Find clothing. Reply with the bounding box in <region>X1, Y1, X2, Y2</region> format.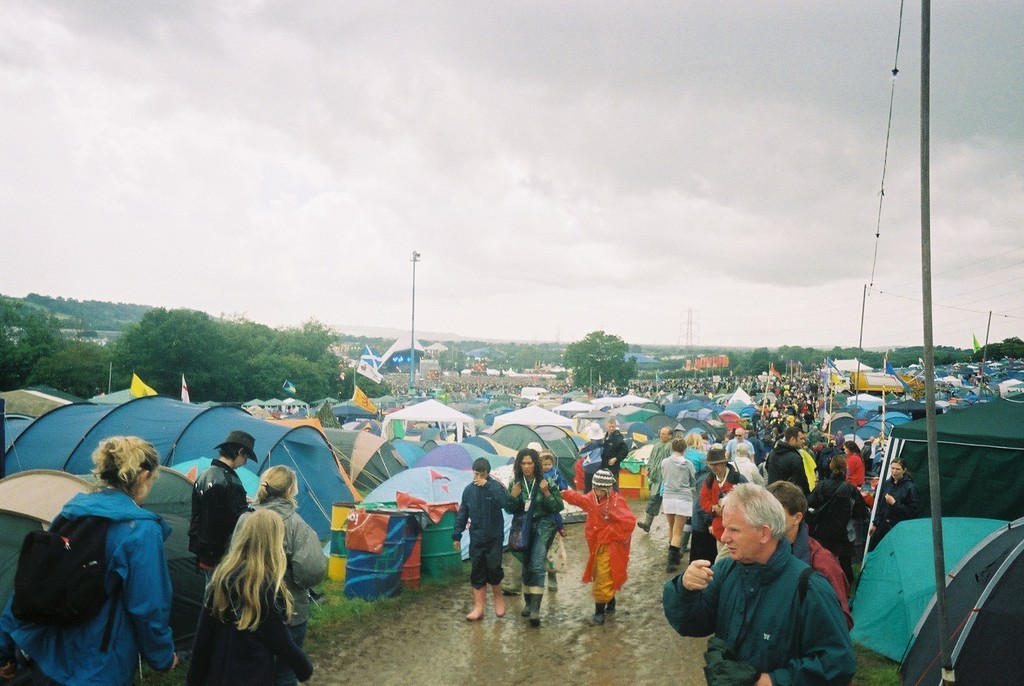
<region>869, 471, 919, 551</region>.
